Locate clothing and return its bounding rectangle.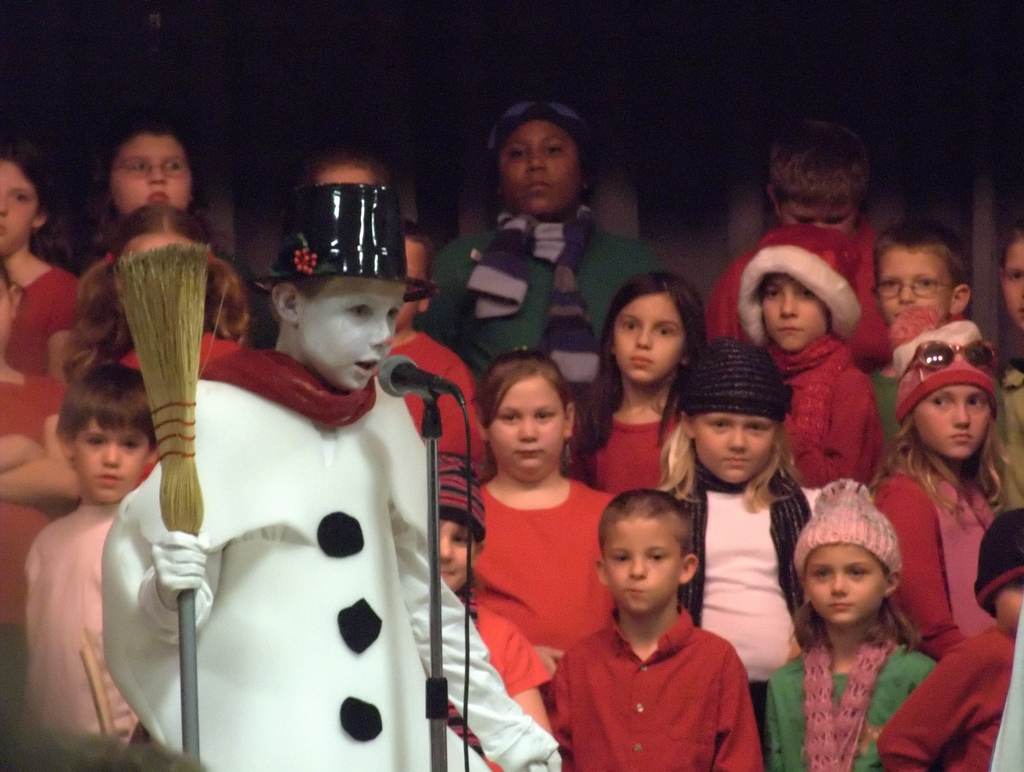
102:341:559:771.
